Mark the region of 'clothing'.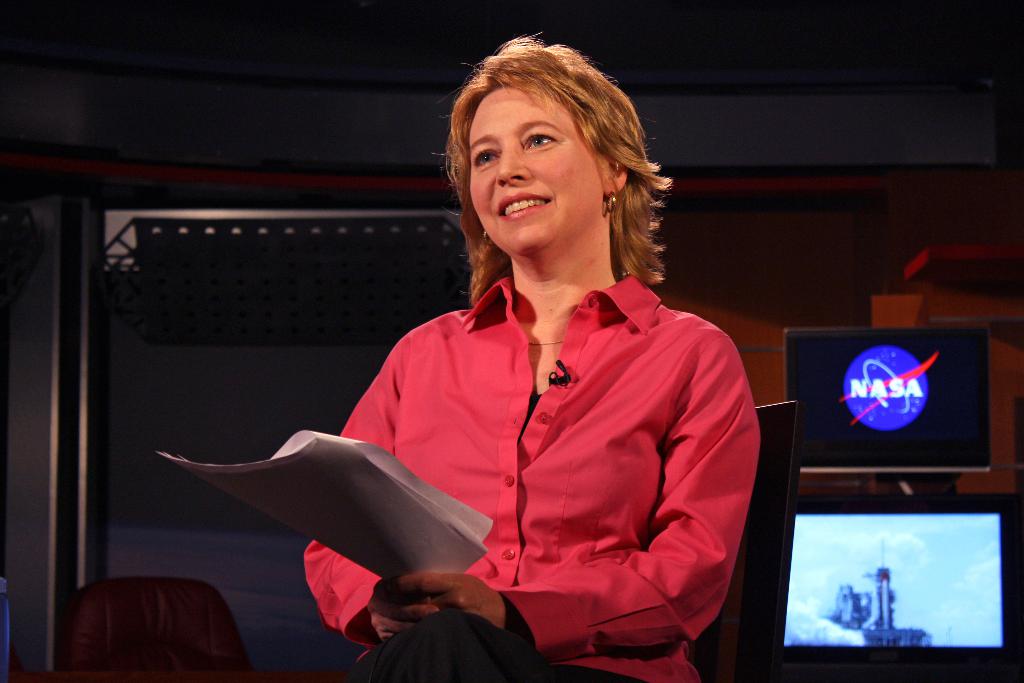
Region: <box>308,273,760,682</box>.
